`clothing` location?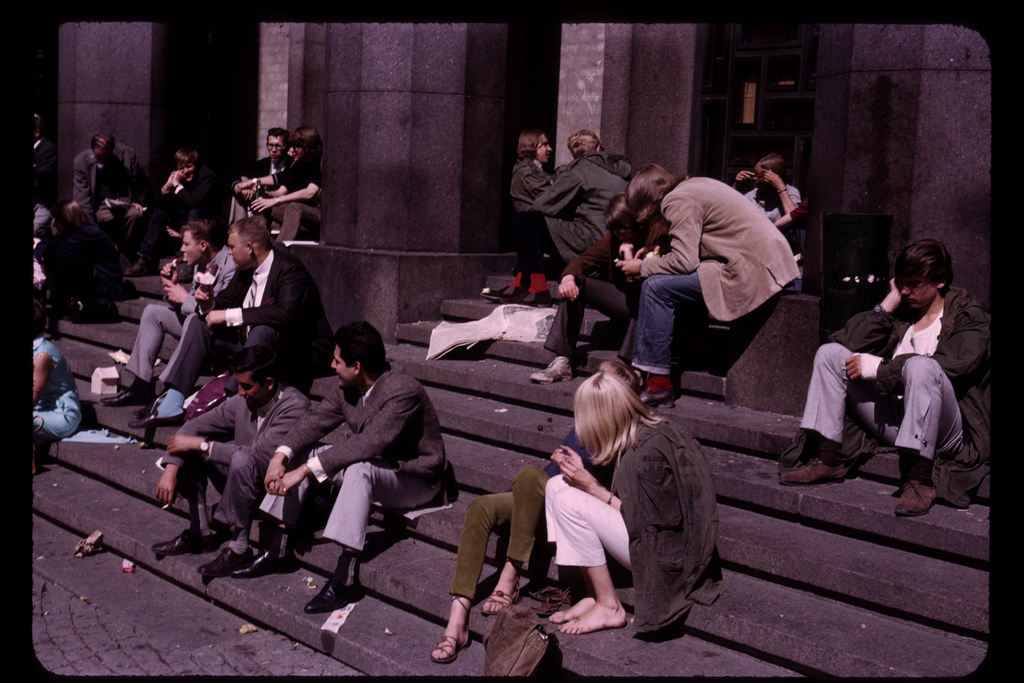
box(71, 144, 124, 236)
